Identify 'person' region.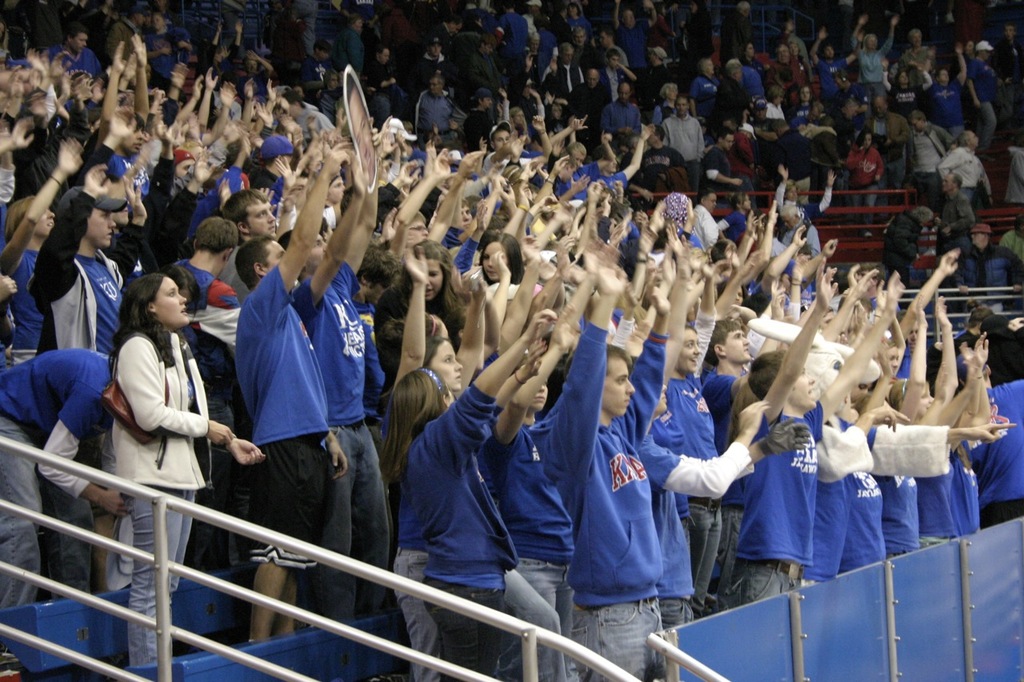
Region: [454,14,491,67].
